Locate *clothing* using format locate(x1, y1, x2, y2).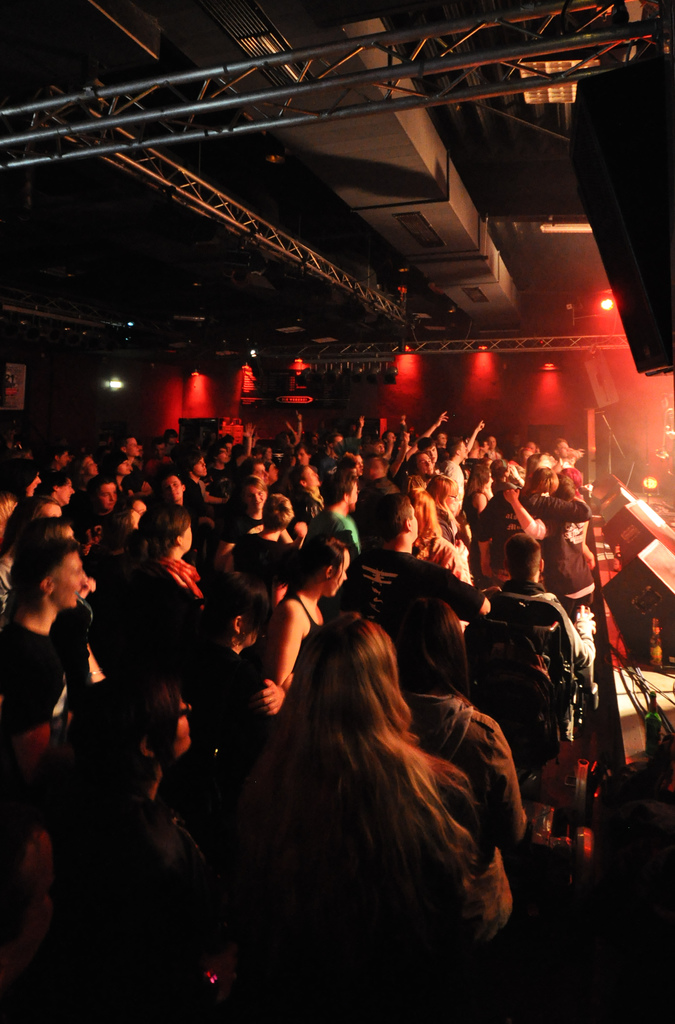
locate(400, 689, 511, 892).
